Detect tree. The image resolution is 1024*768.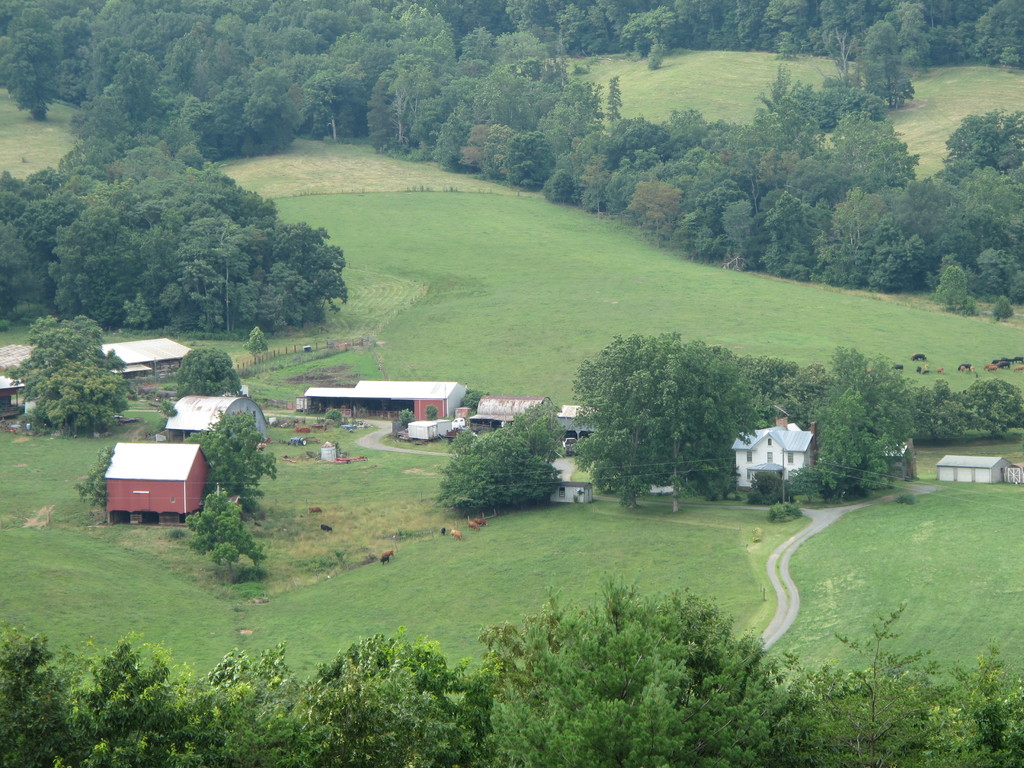
<bbox>173, 348, 247, 394</bbox>.
